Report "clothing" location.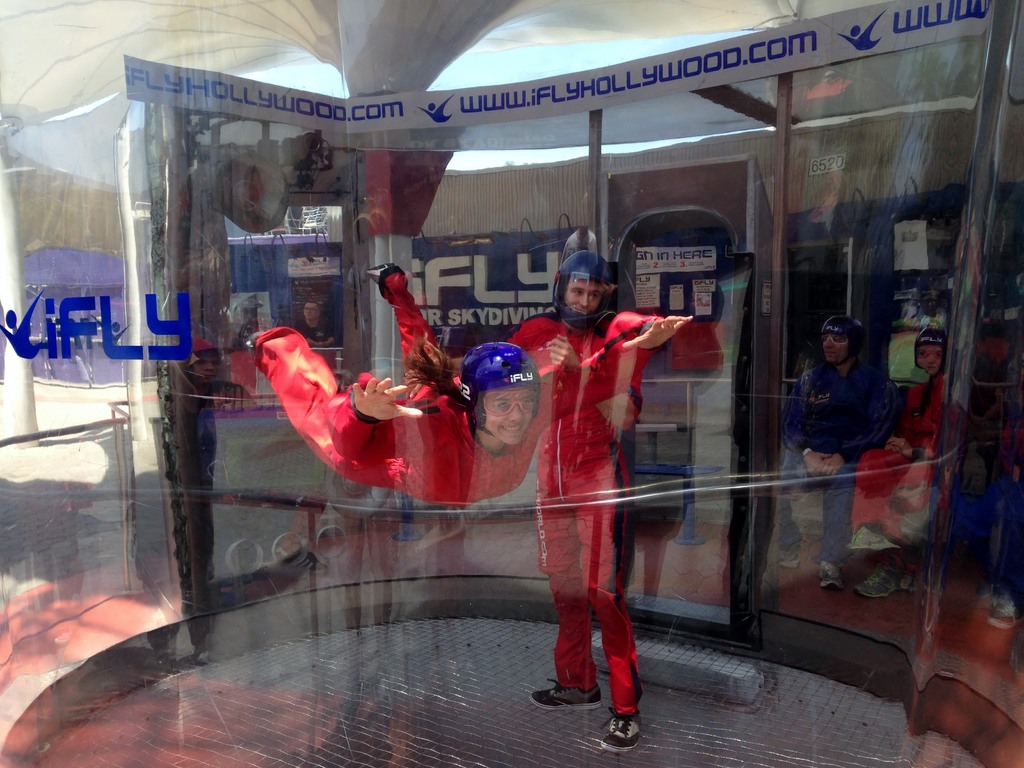
Report: <region>255, 324, 658, 509</region>.
